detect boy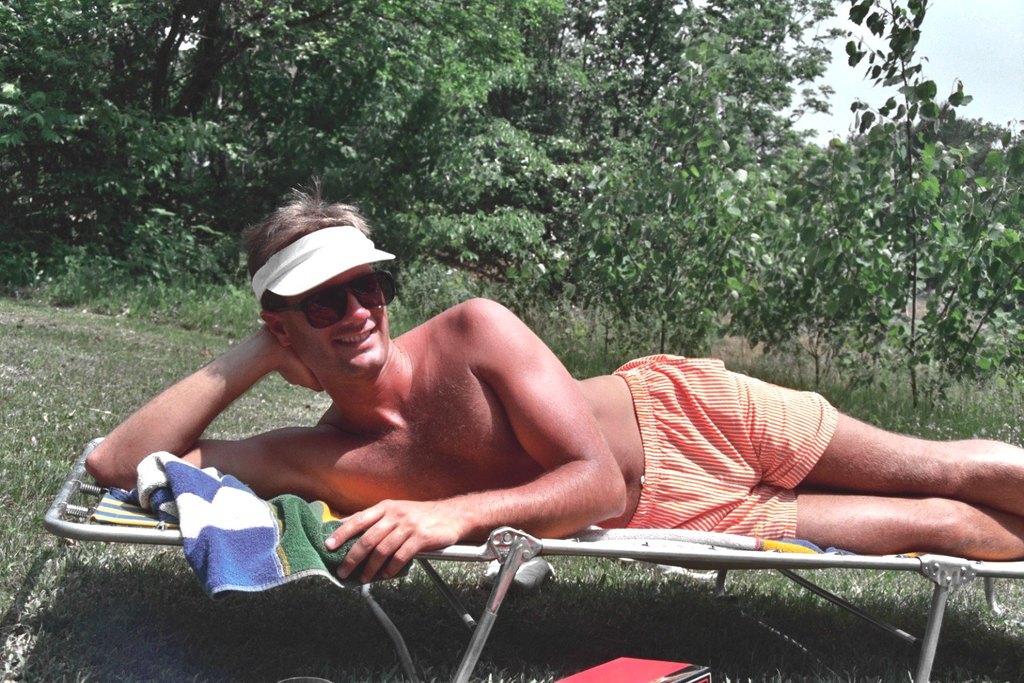
region(51, 225, 975, 639)
